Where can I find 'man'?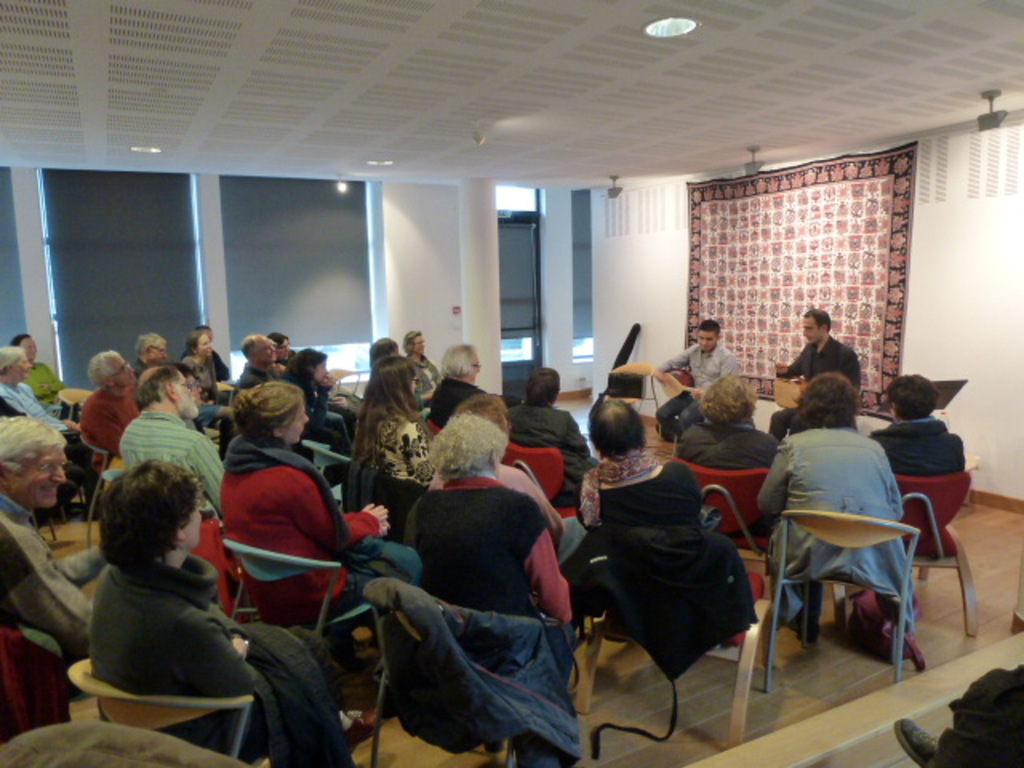
You can find it at 134:331:173:373.
